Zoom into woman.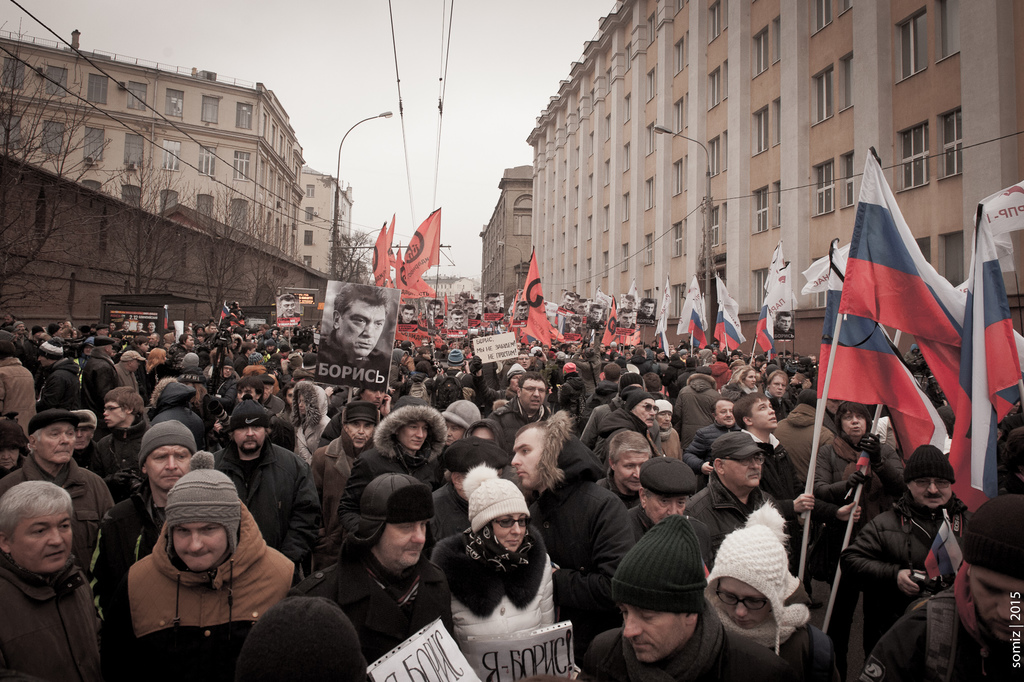
Zoom target: pyautogui.locateOnScreen(803, 401, 907, 595).
